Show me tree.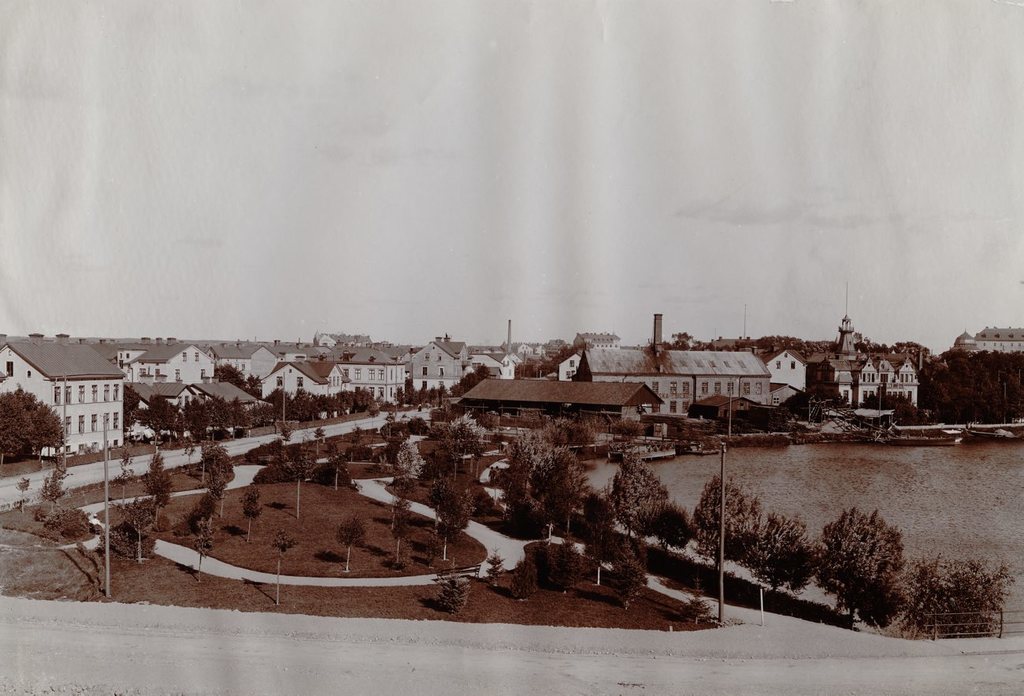
tree is here: [left=607, top=548, right=650, bottom=609].
